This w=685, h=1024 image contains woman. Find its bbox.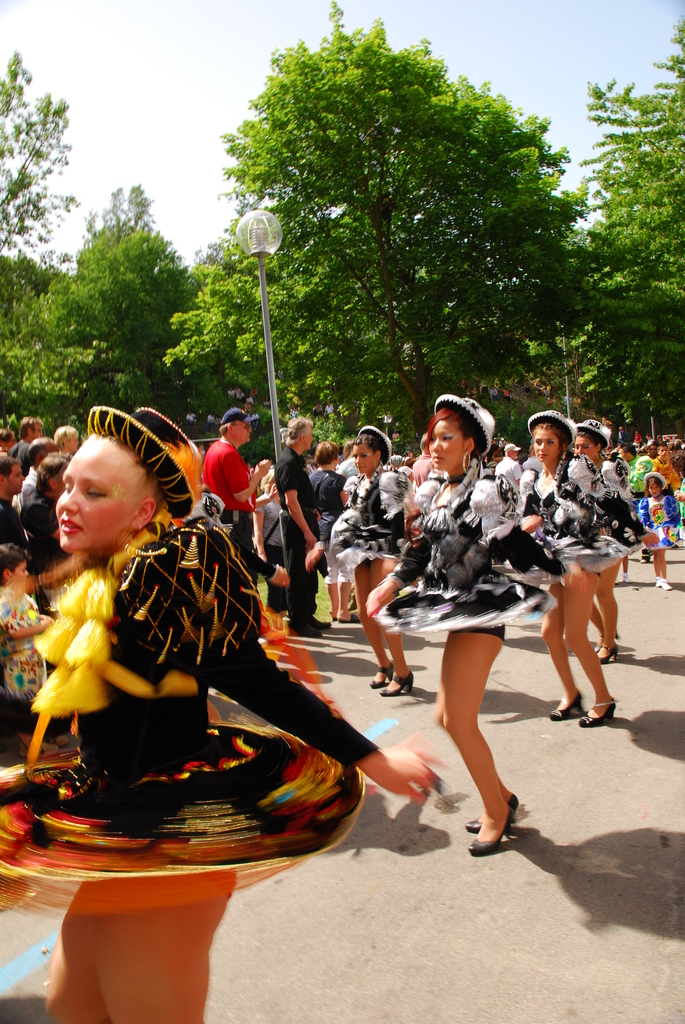
box=[0, 399, 457, 1023].
